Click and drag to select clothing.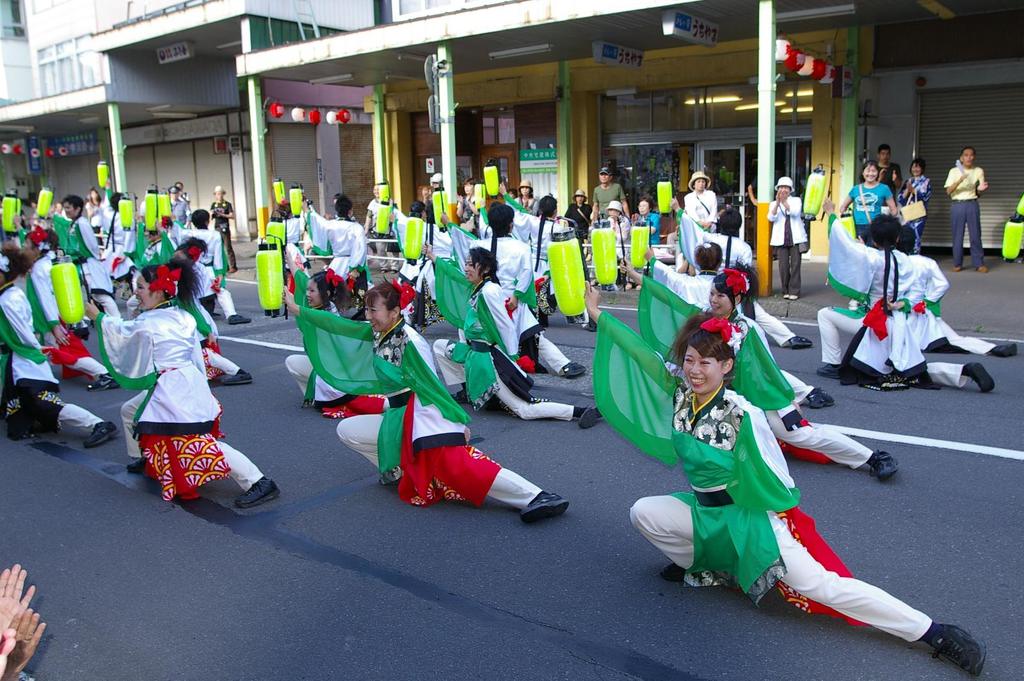
Selection: [left=207, top=200, right=235, bottom=269].
